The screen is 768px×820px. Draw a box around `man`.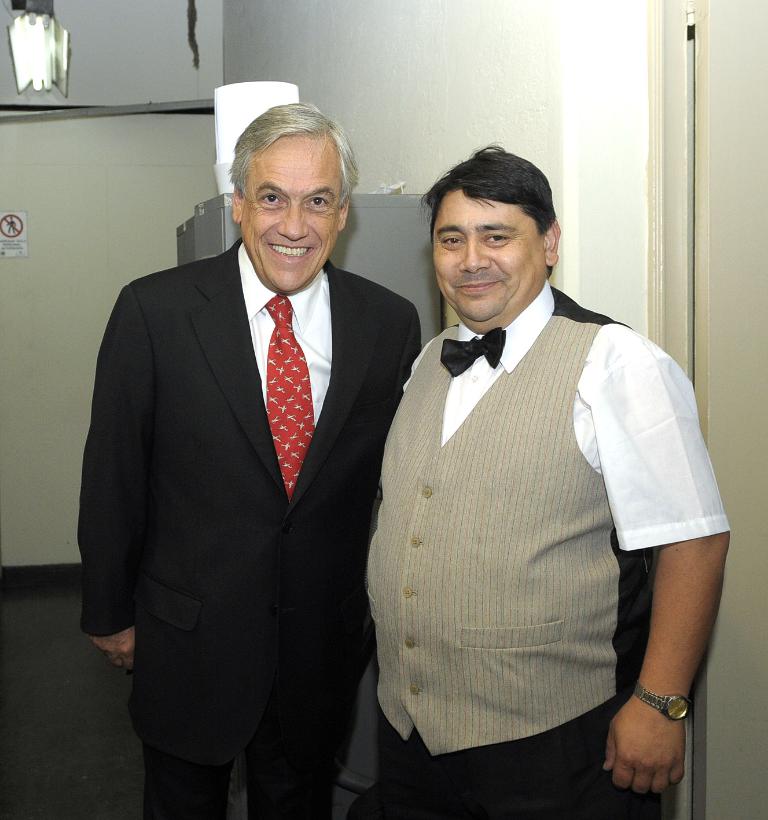
BBox(77, 99, 425, 819).
